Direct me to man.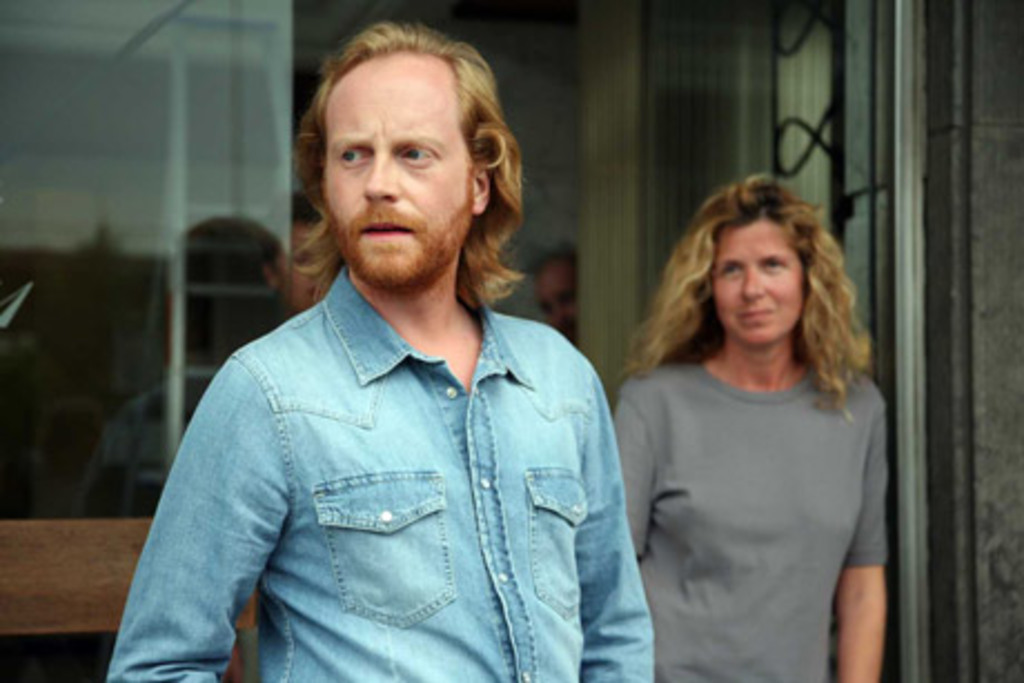
Direction: pyautogui.locateOnScreen(78, 225, 292, 529).
